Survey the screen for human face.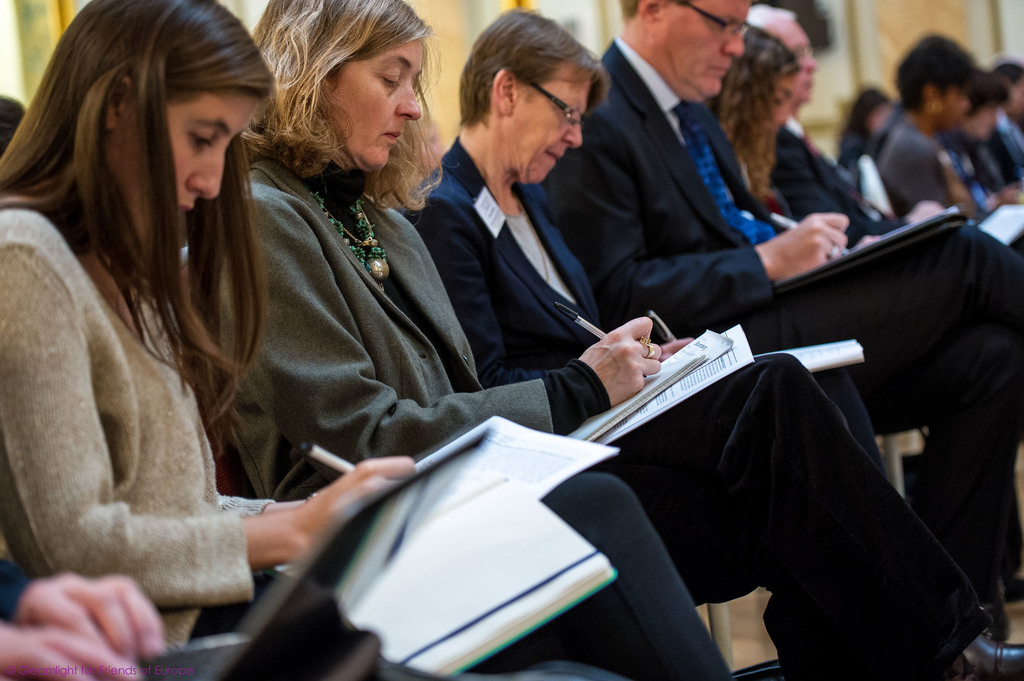
Survey found: bbox(765, 17, 816, 100).
